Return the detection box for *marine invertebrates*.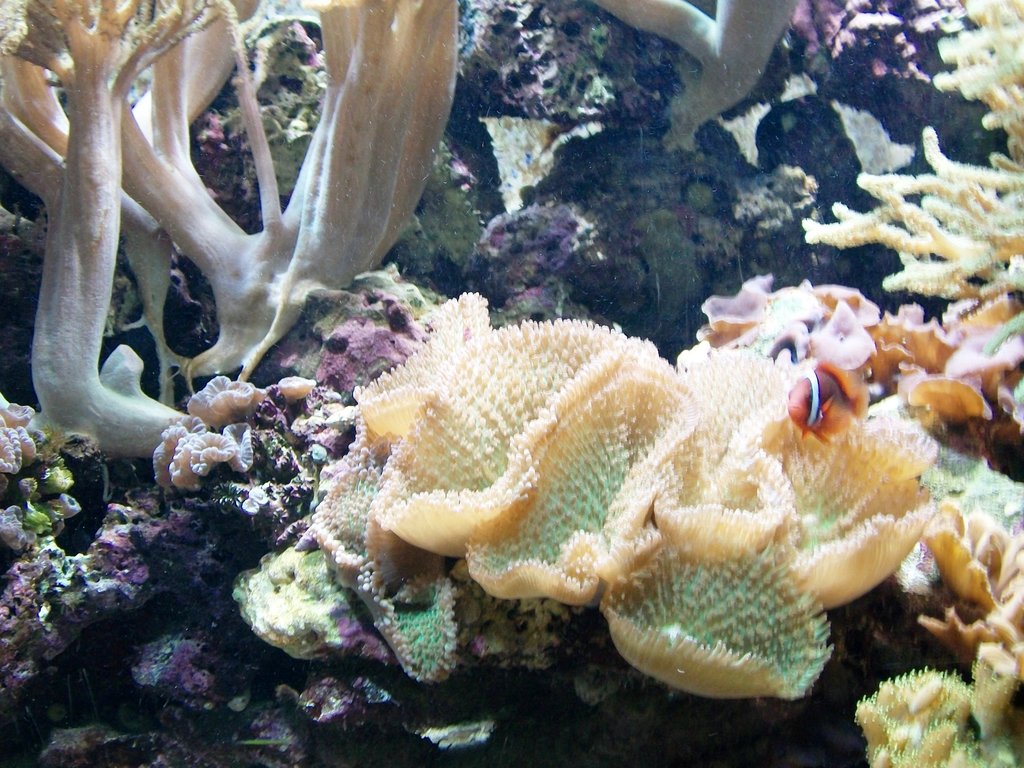
337,305,898,742.
